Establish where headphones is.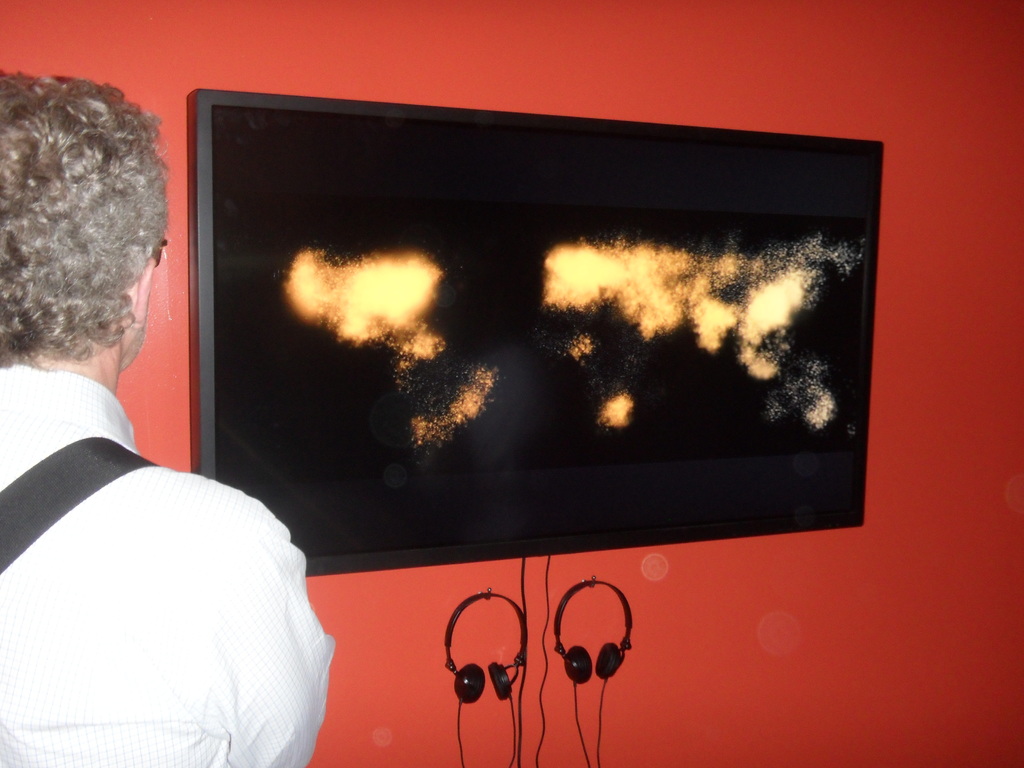
Established at box(556, 578, 631, 767).
